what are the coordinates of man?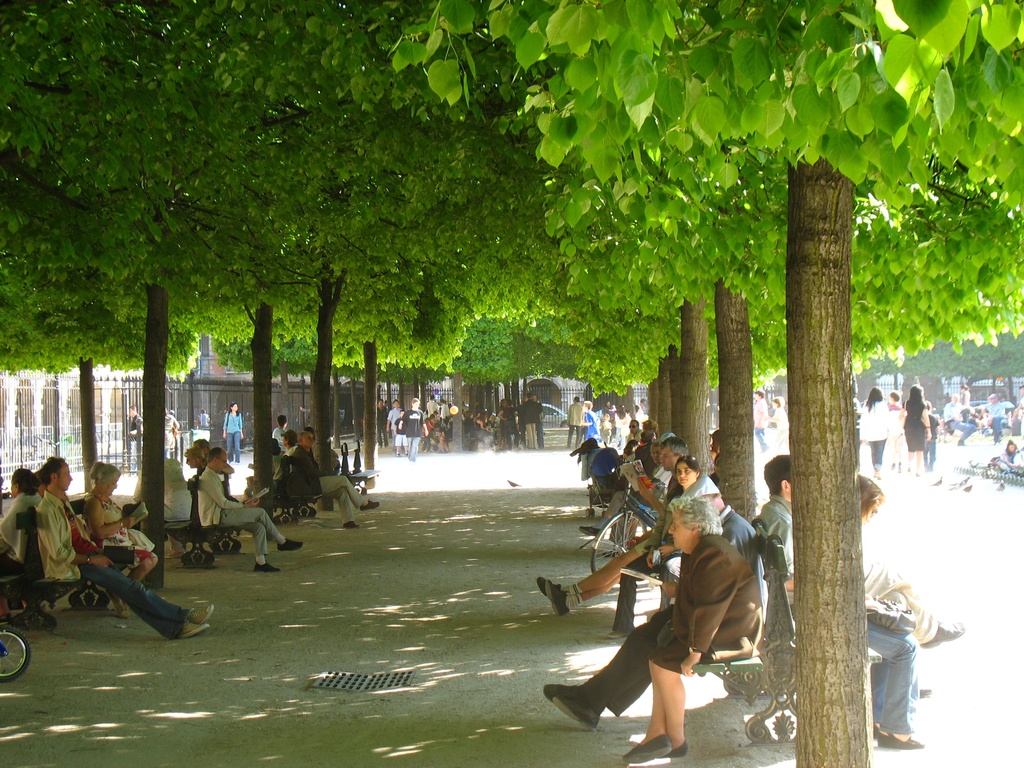
(x1=518, y1=391, x2=541, y2=448).
